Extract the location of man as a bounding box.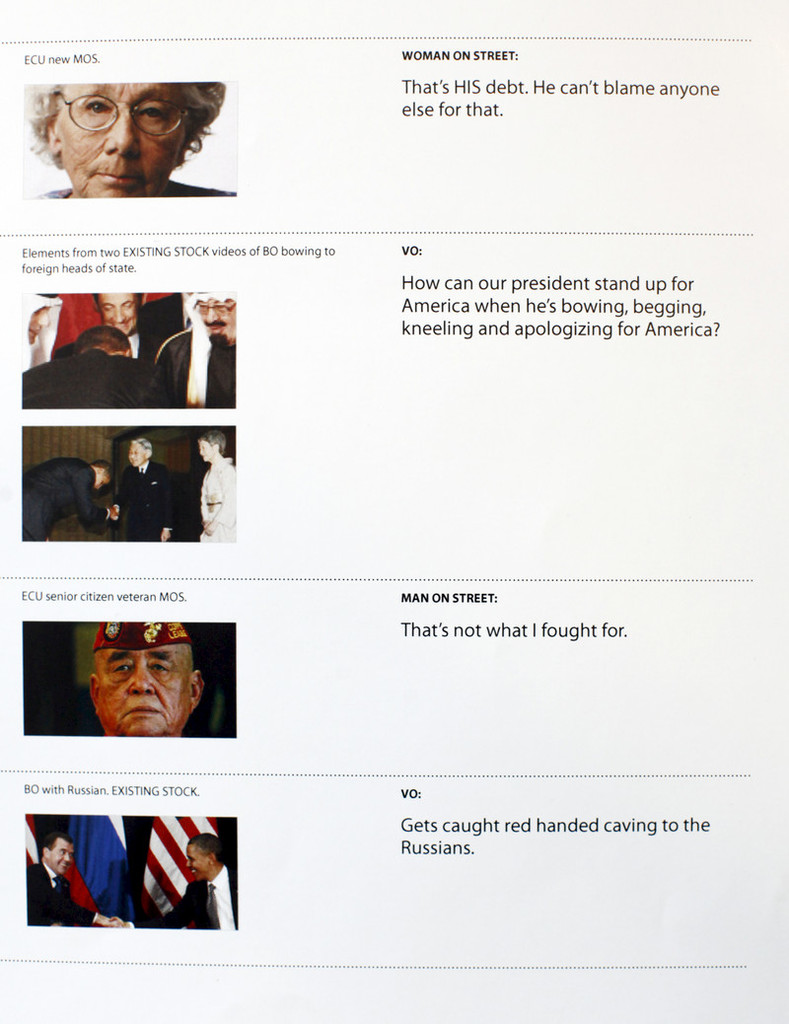
{"left": 88, "top": 621, "right": 204, "bottom": 735}.
